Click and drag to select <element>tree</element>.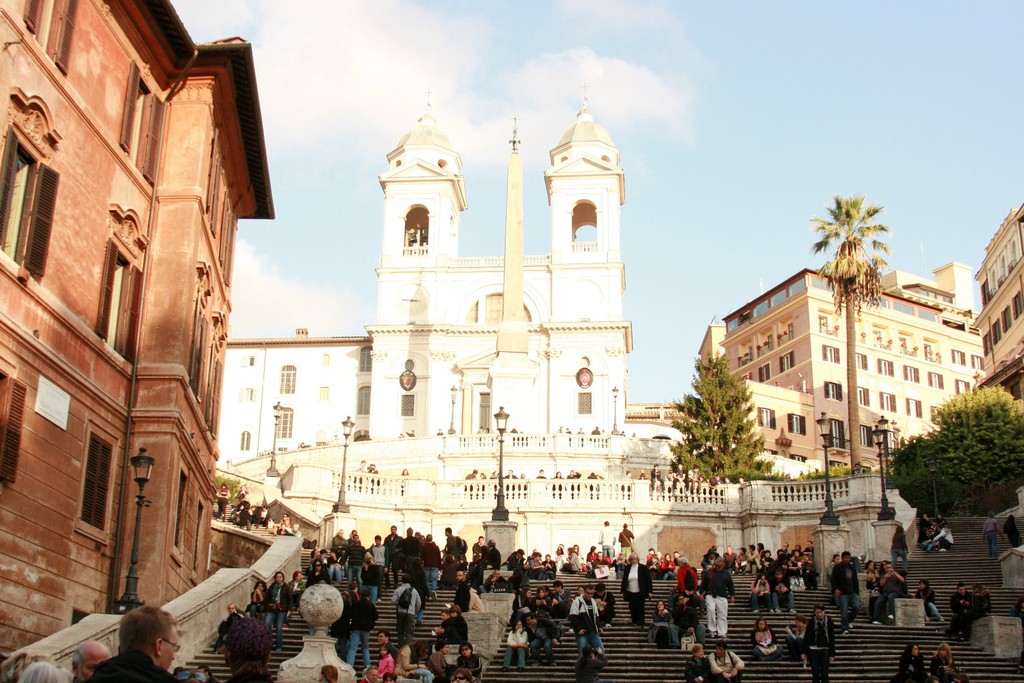
Selection: 668 316 777 500.
